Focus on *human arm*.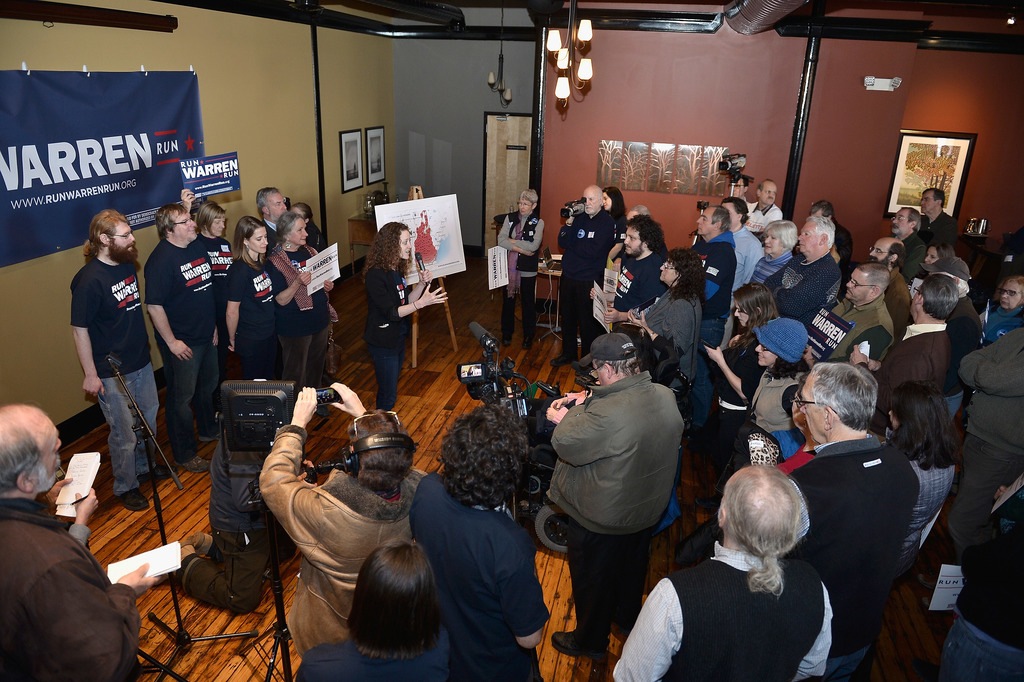
Focused at <box>557,382,594,417</box>.
